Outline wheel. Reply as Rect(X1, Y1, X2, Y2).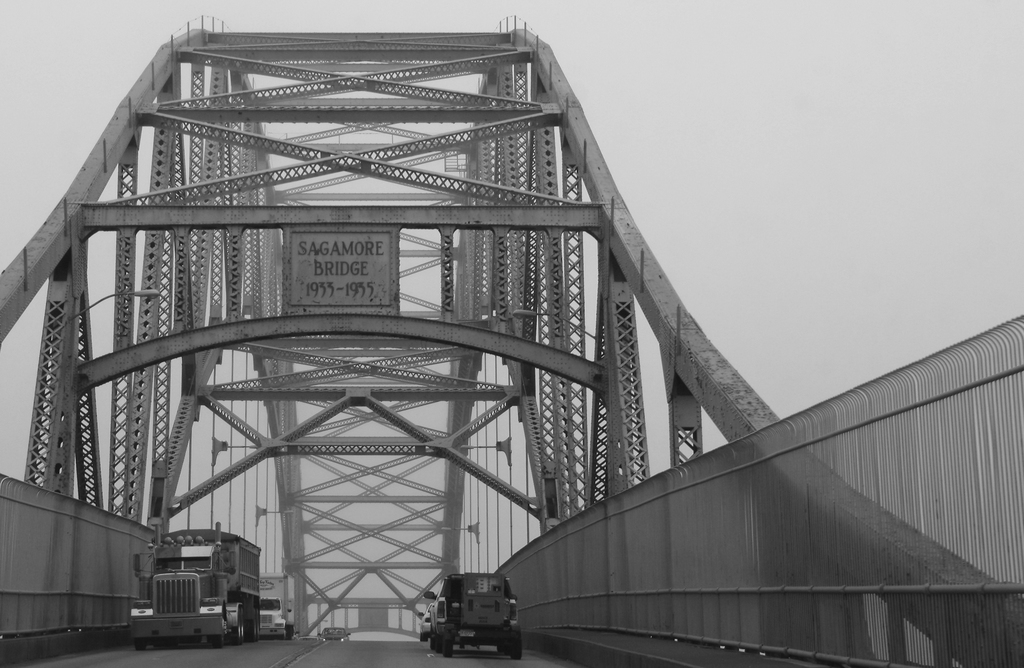
Rect(235, 609, 246, 642).
